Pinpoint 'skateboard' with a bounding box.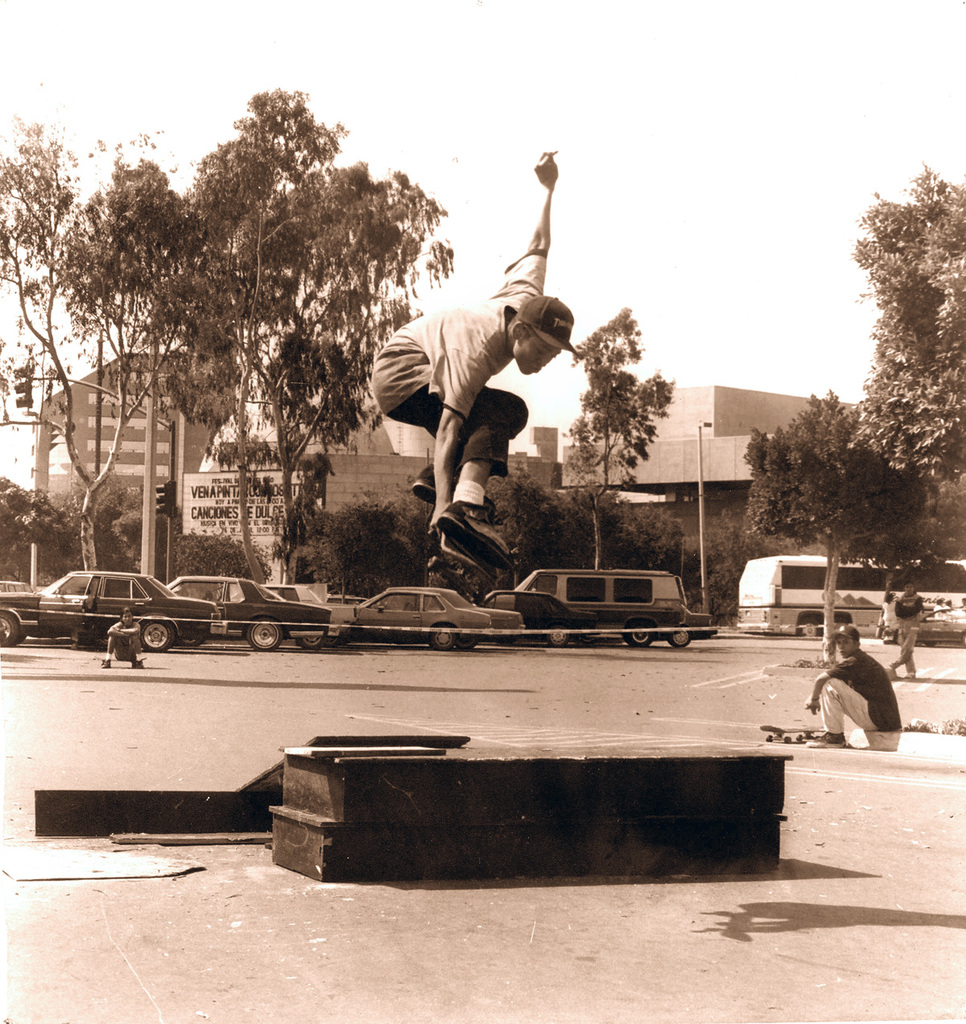
(x1=420, y1=510, x2=521, y2=584).
